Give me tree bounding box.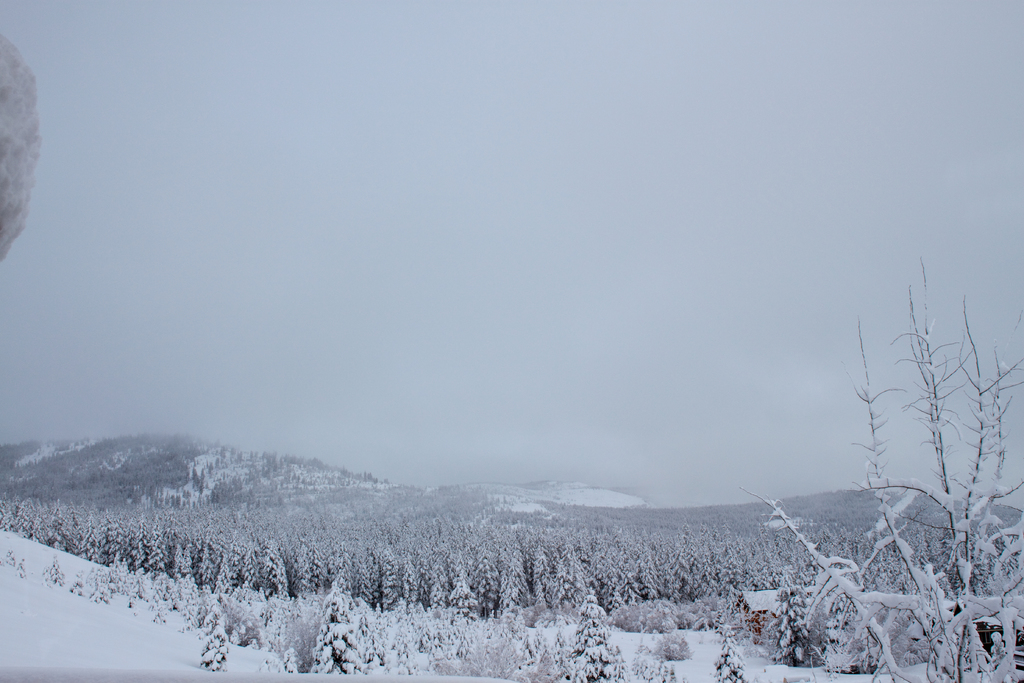
region(865, 238, 1009, 577).
